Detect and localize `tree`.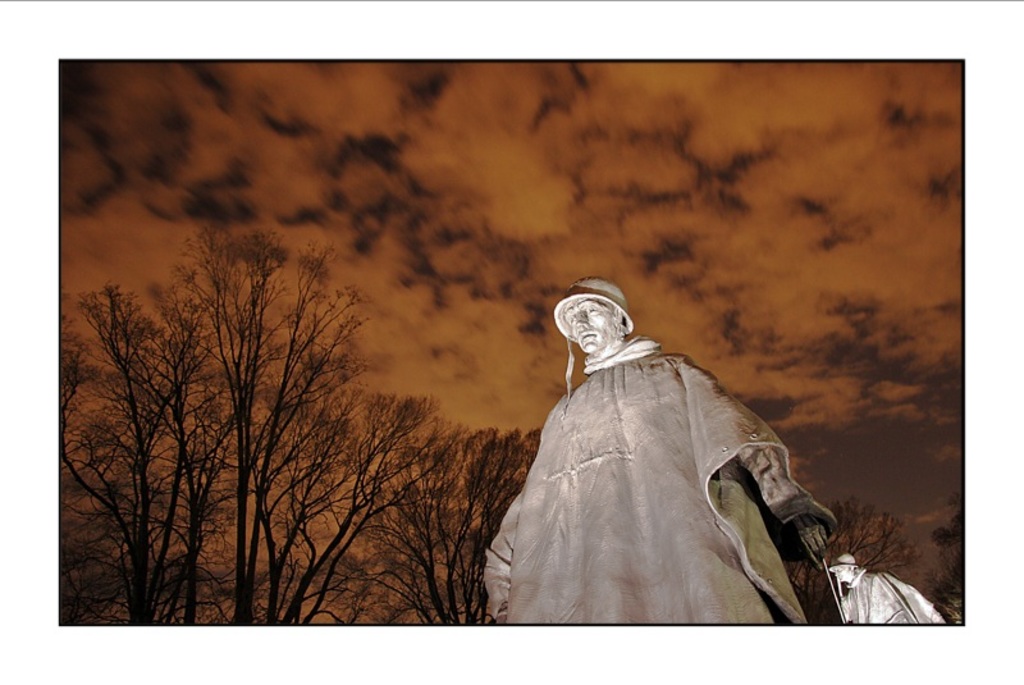
Localized at 788,493,919,625.
